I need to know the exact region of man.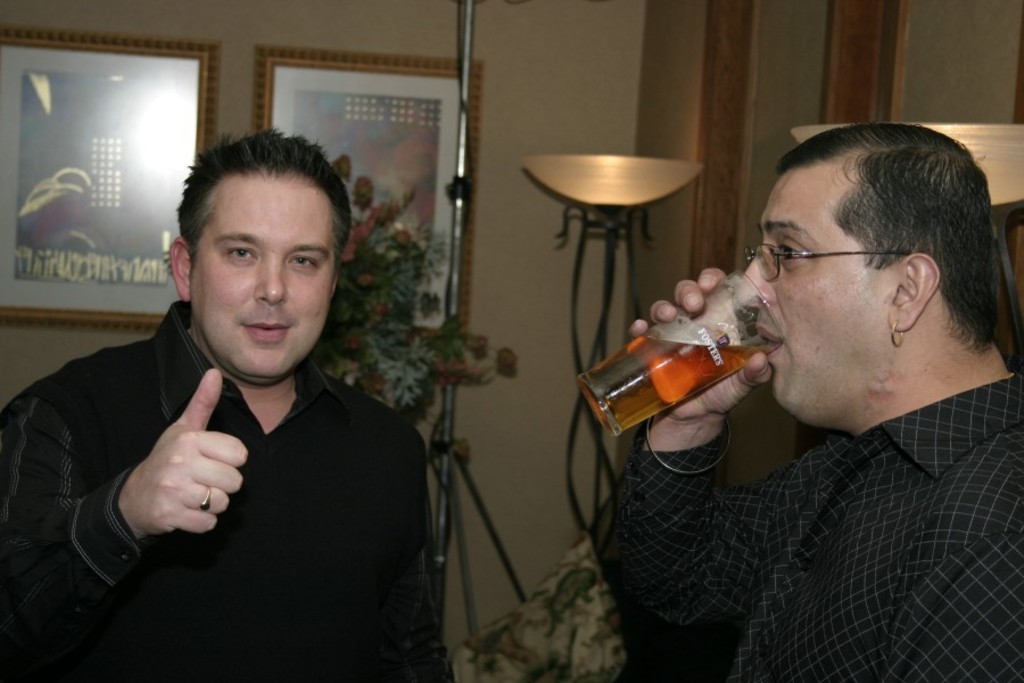
Region: detection(0, 132, 454, 682).
